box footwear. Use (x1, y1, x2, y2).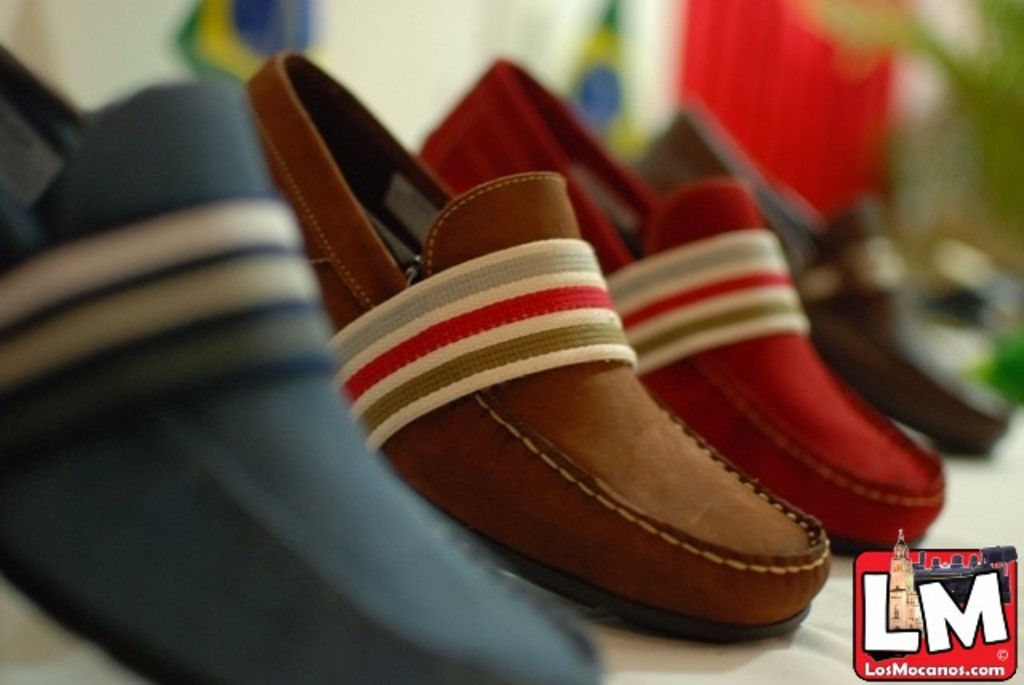
(640, 102, 1010, 471).
